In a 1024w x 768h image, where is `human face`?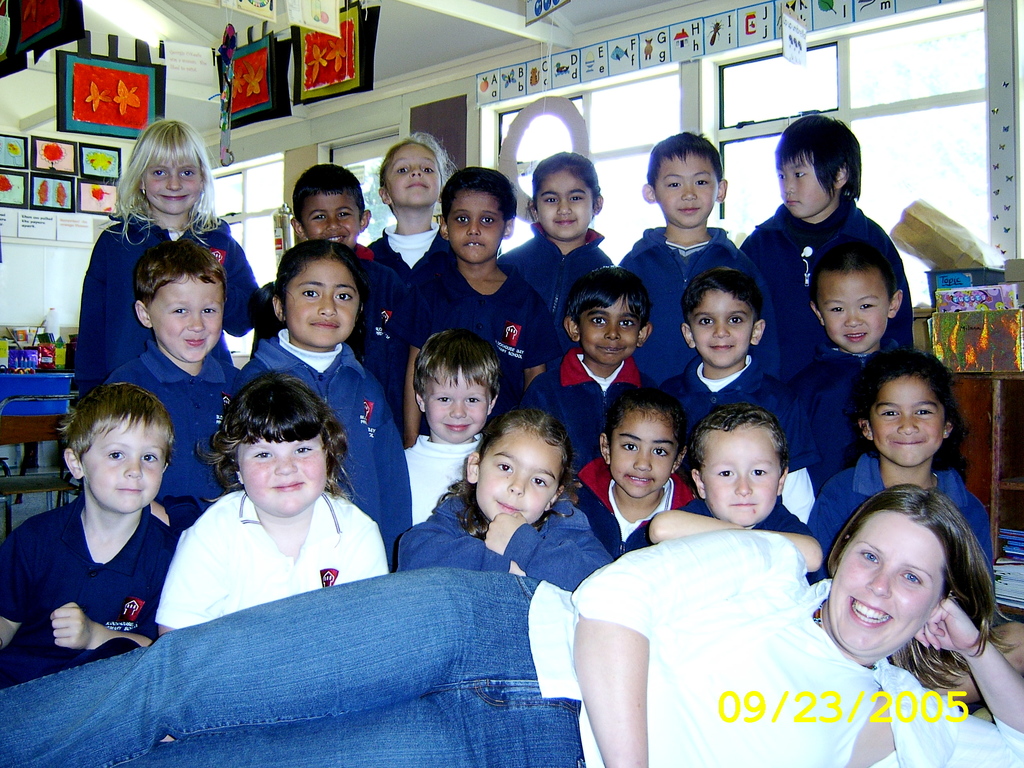
bbox=[286, 259, 360, 351].
